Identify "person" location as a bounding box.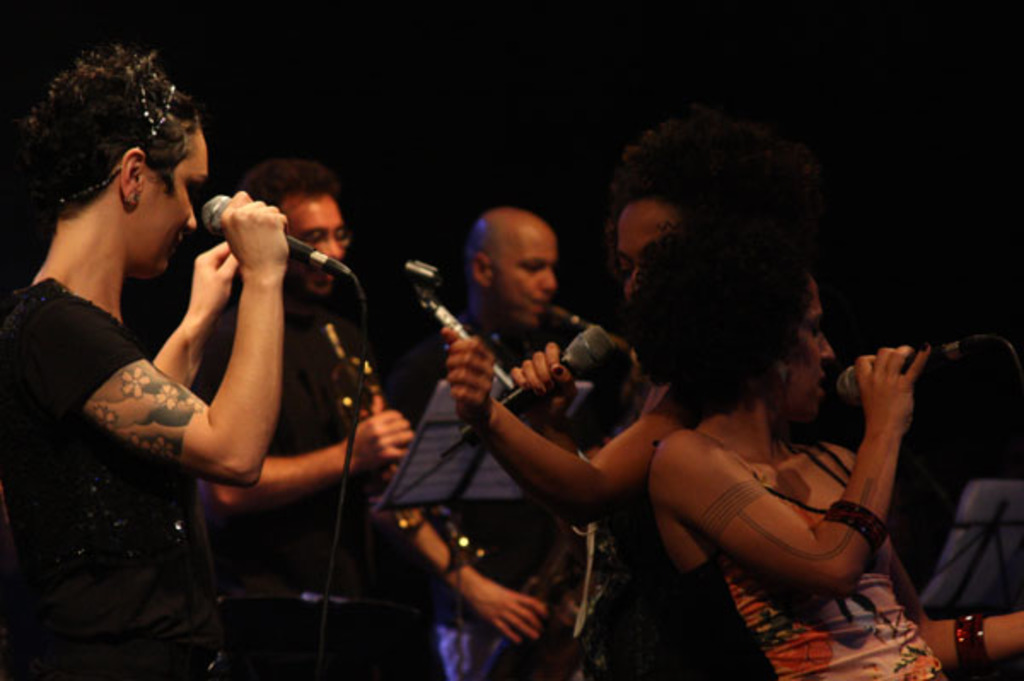
[447,108,824,679].
